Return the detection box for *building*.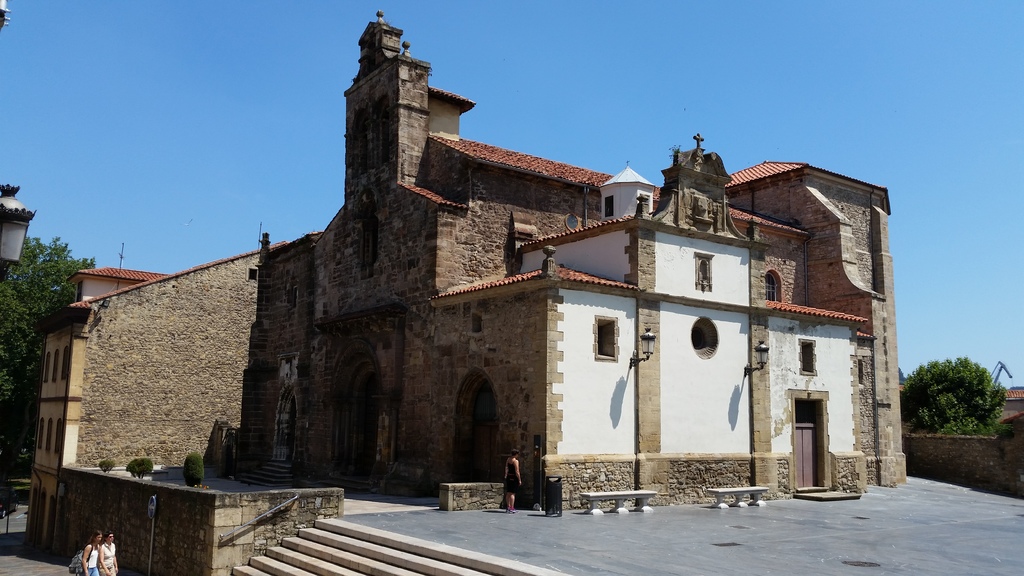
left=29, top=15, right=910, bottom=551.
